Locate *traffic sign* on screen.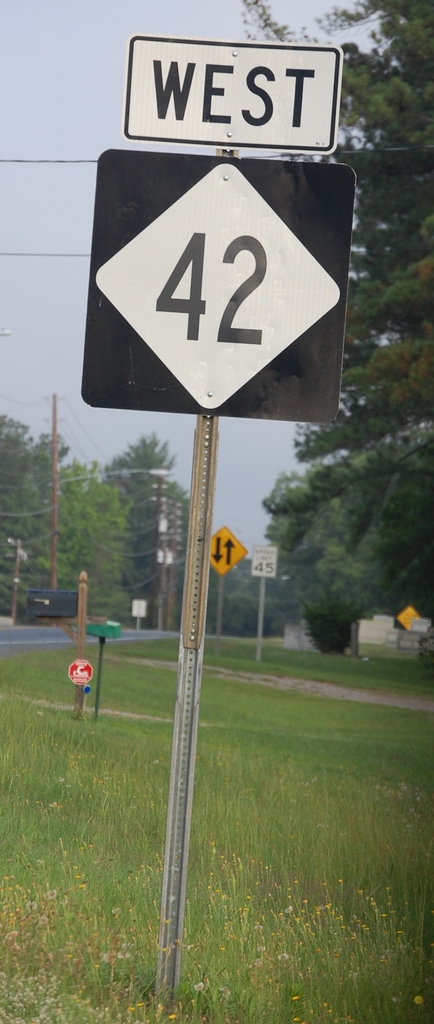
On screen at 248,545,280,572.
